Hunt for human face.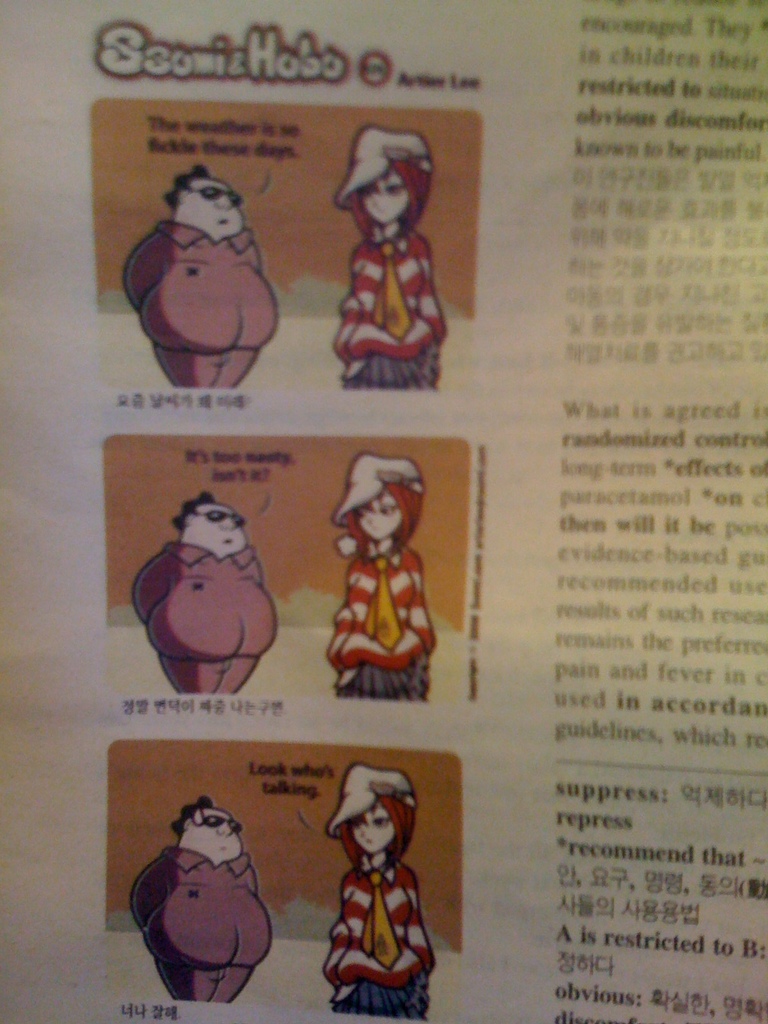
Hunted down at bbox(184, 177, 248, 239).
